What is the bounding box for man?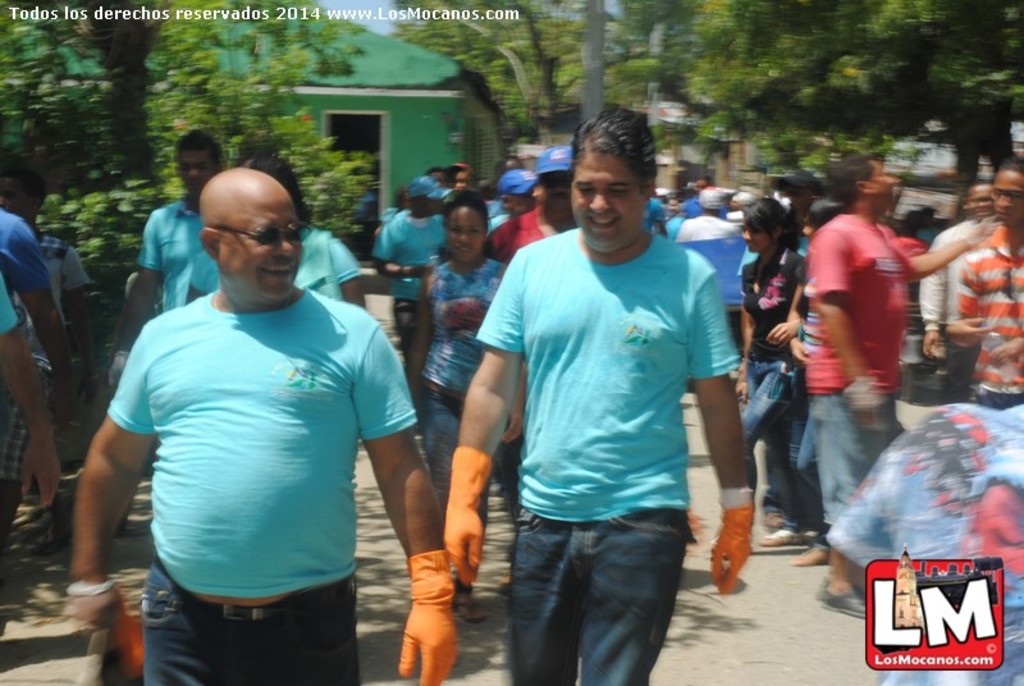
l=948, t=152, r=1023, b=406.
